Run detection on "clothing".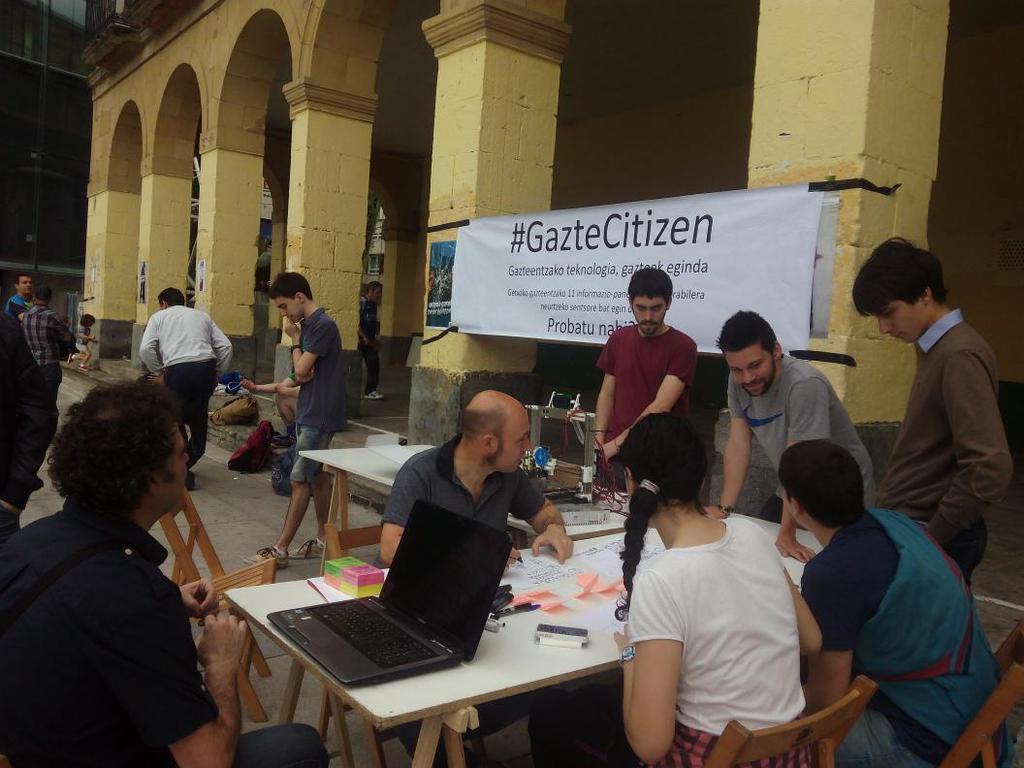
Result: 724,348,874,516.
